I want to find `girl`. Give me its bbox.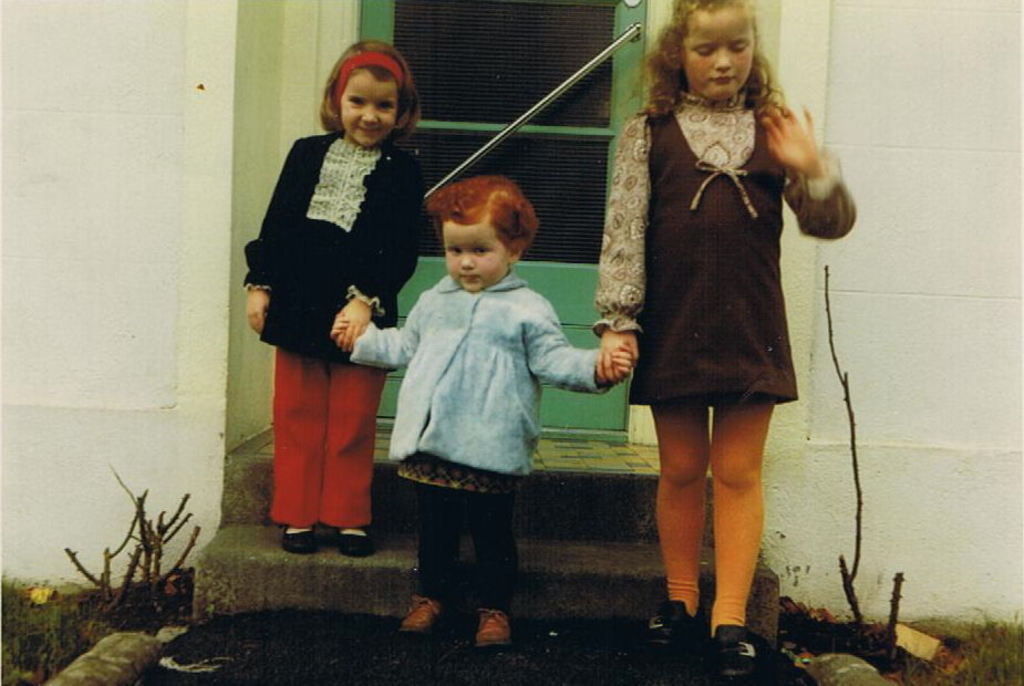
[230, 37, 413, 562].
